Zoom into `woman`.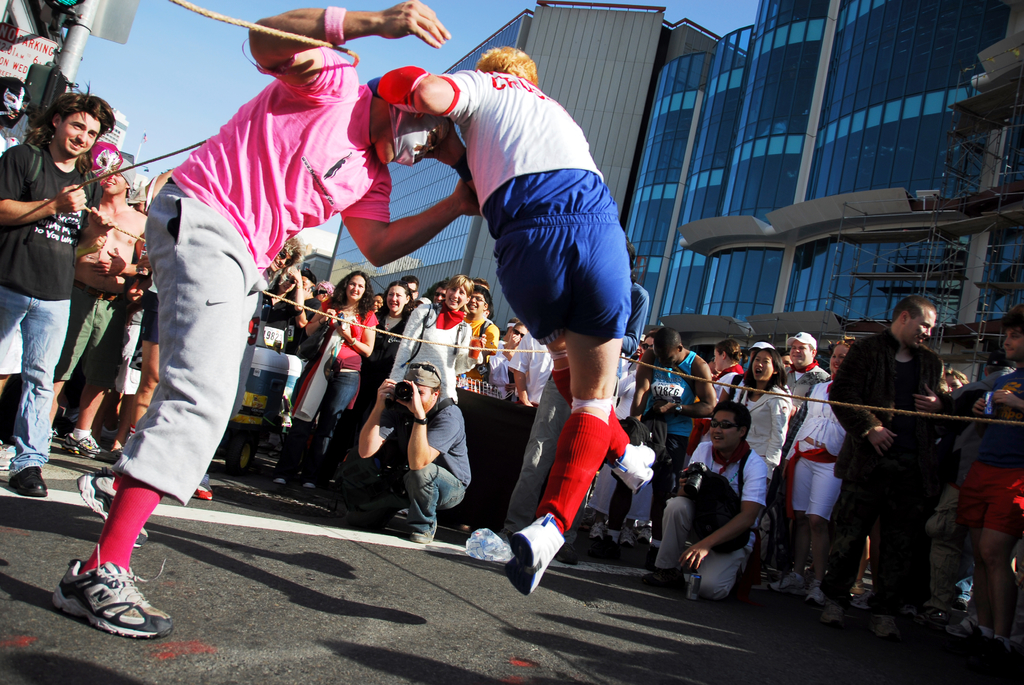
Zoom target: [left=780, top=336, right=852, bottom=603].
